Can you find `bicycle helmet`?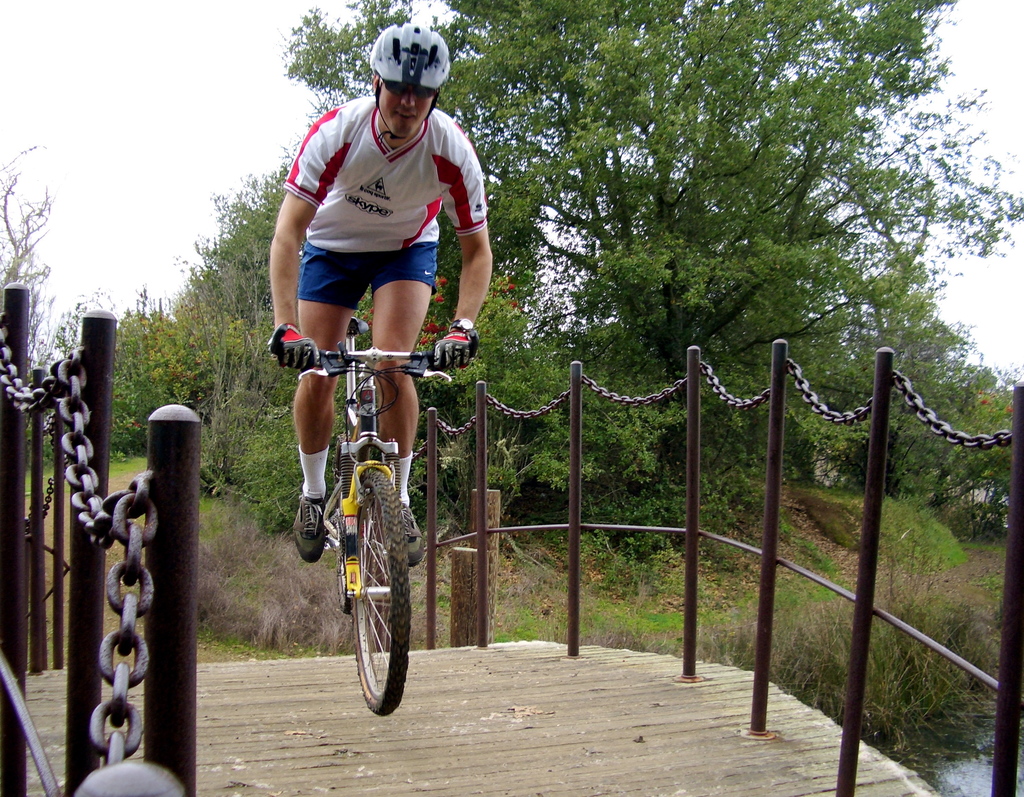
Yes, bounding box: l=371, t=22, r=451, b=92.
